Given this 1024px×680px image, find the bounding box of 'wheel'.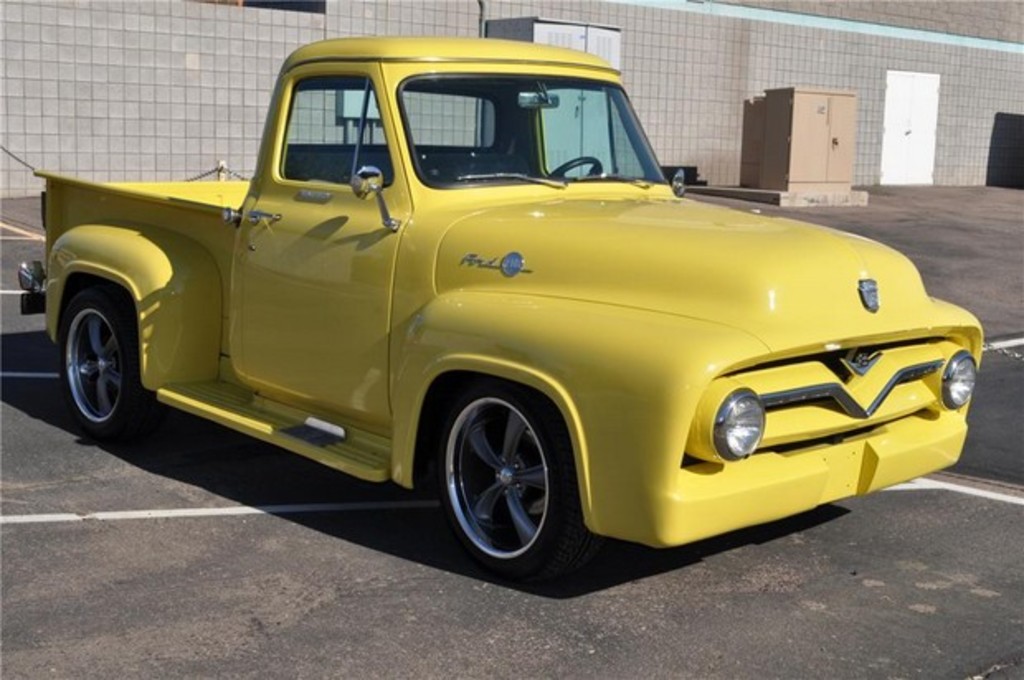
51/294/140/437.
